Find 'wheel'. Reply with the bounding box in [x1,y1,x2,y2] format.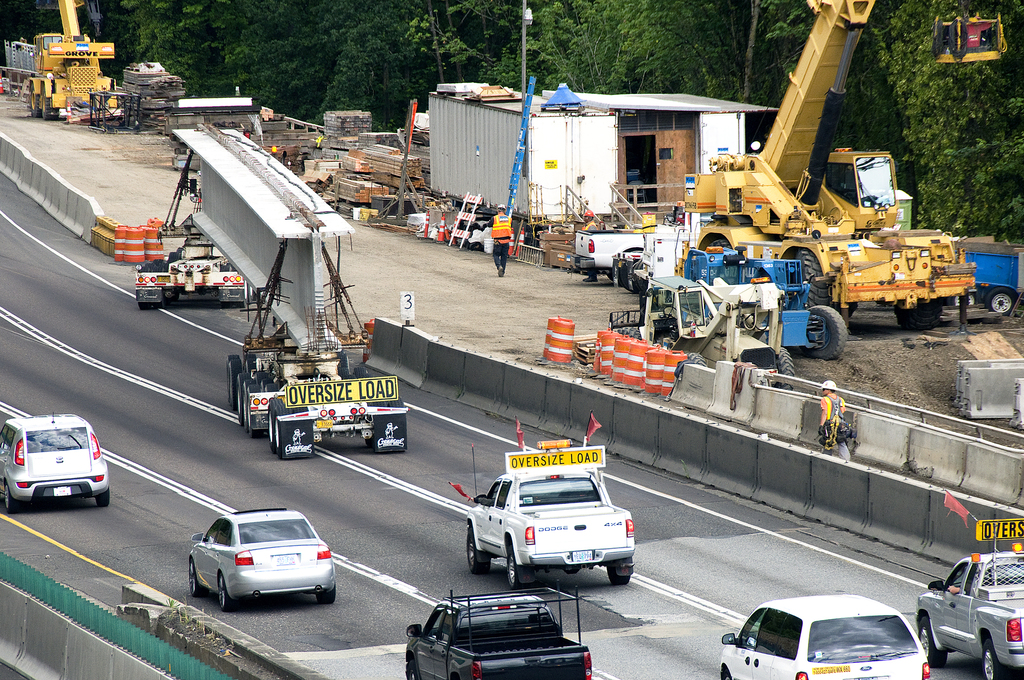
[249,389,258,437].
